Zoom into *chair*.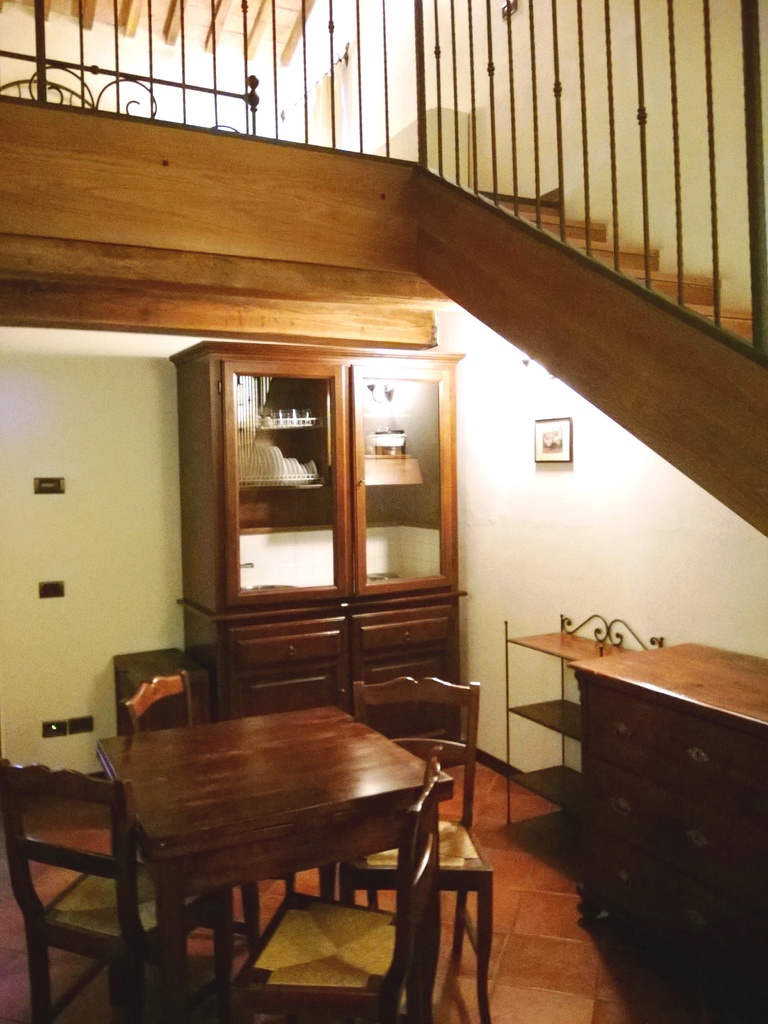
Zoom target: crop(0, 758, 229, 1023).
